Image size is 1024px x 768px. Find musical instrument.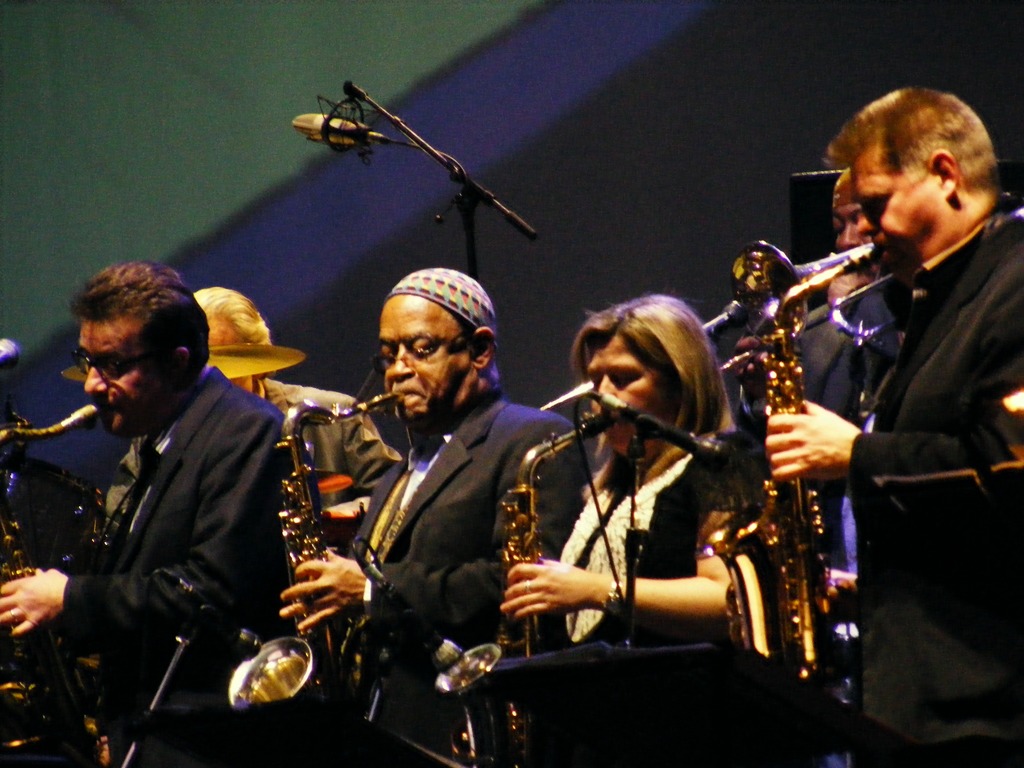
bbox(226, 382, 404, 708).
